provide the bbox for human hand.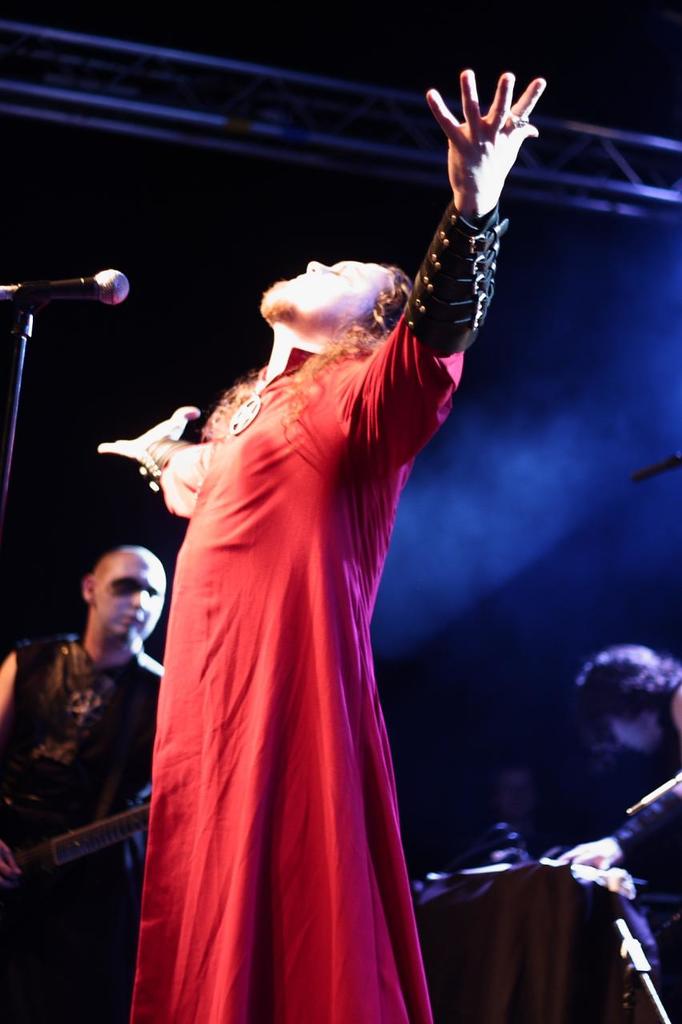
bbox=(0, 842, 21, 886).
